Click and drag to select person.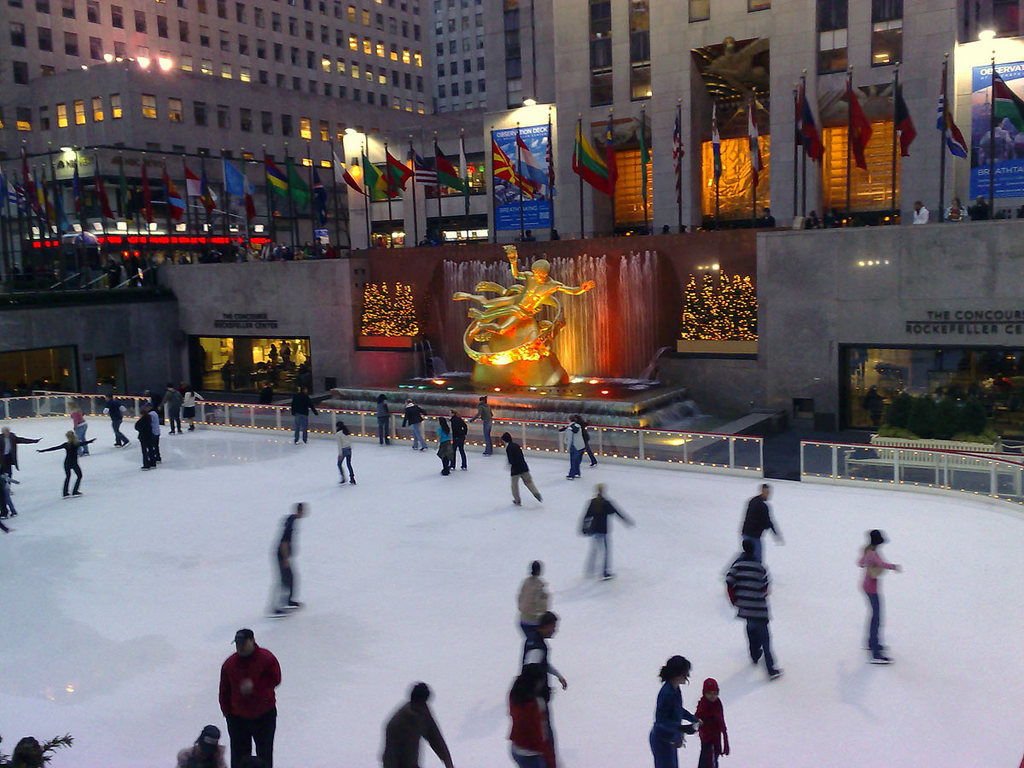
Selection: 446 416 471 469.
